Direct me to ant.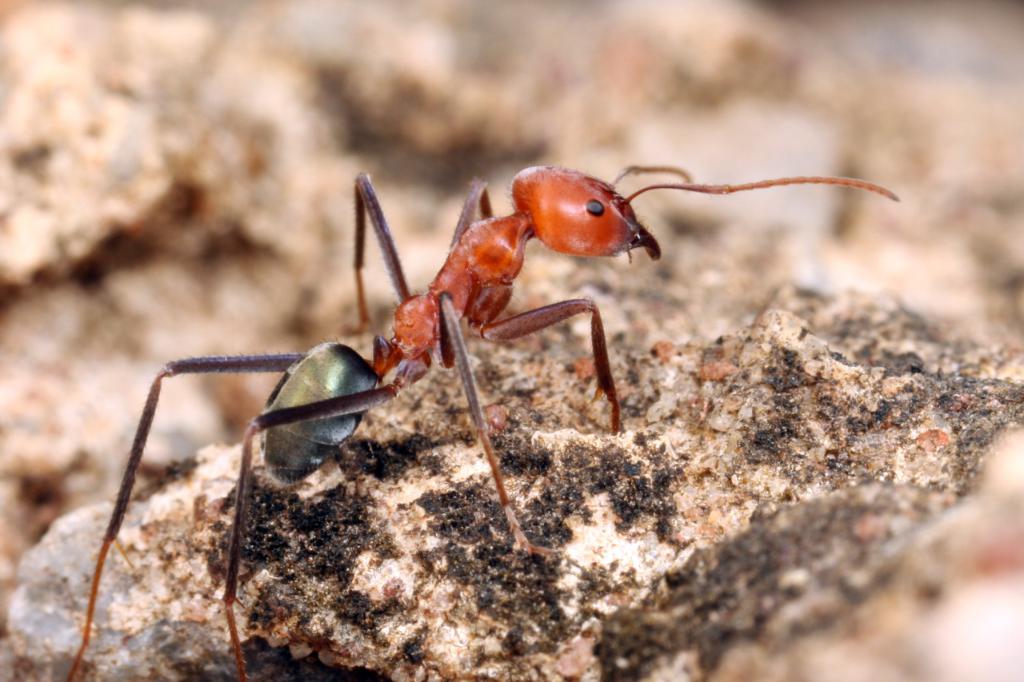
Direction: {"left": 74, "top": 161, "right": 903, "bottom": 677}.
